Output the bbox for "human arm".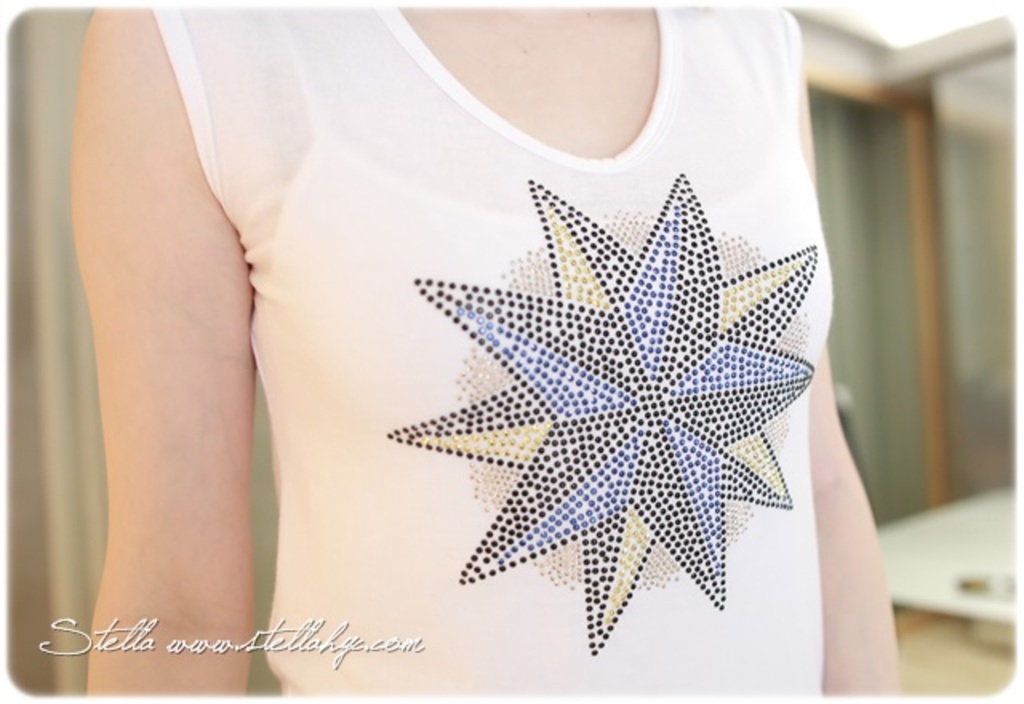
select_region(792, 13, 902, 702).
